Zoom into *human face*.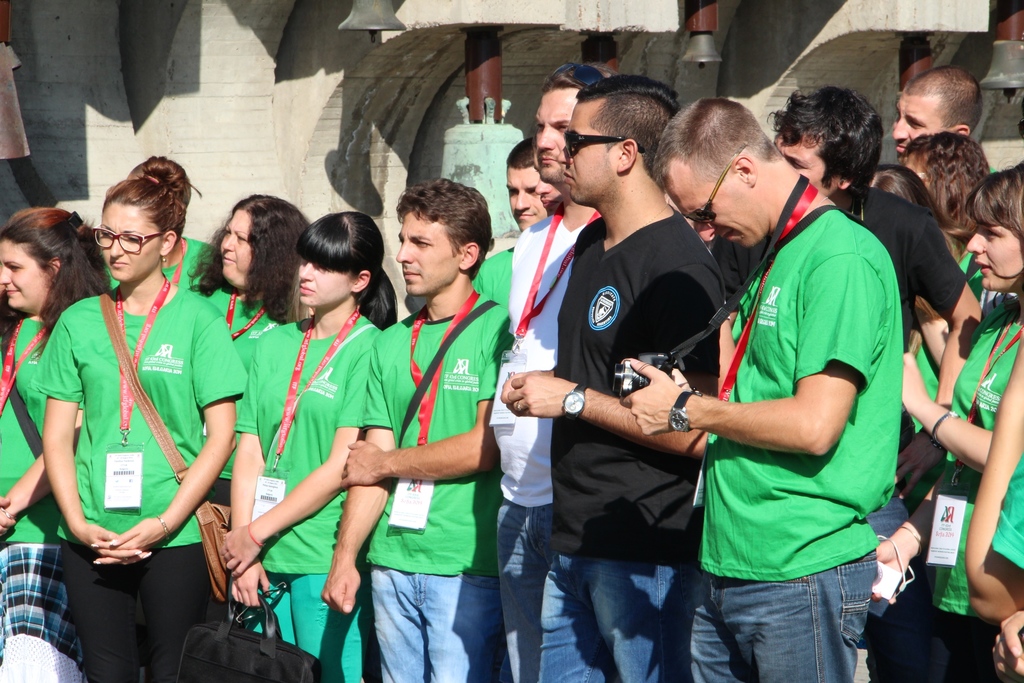
Zoom target: region(397, 210, 461, 297).
